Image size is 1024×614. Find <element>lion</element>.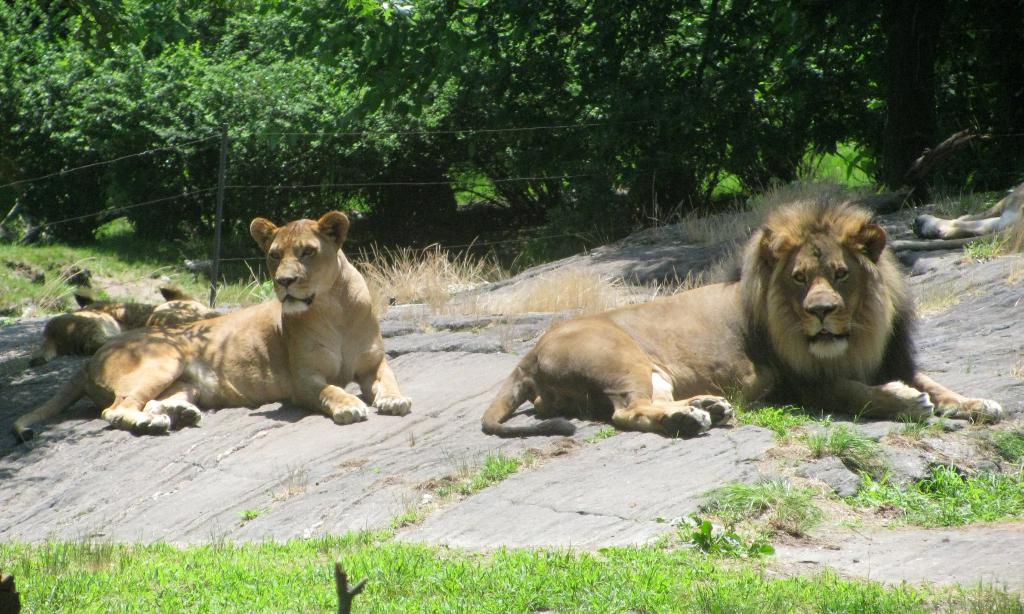
[13,214,414,444].
